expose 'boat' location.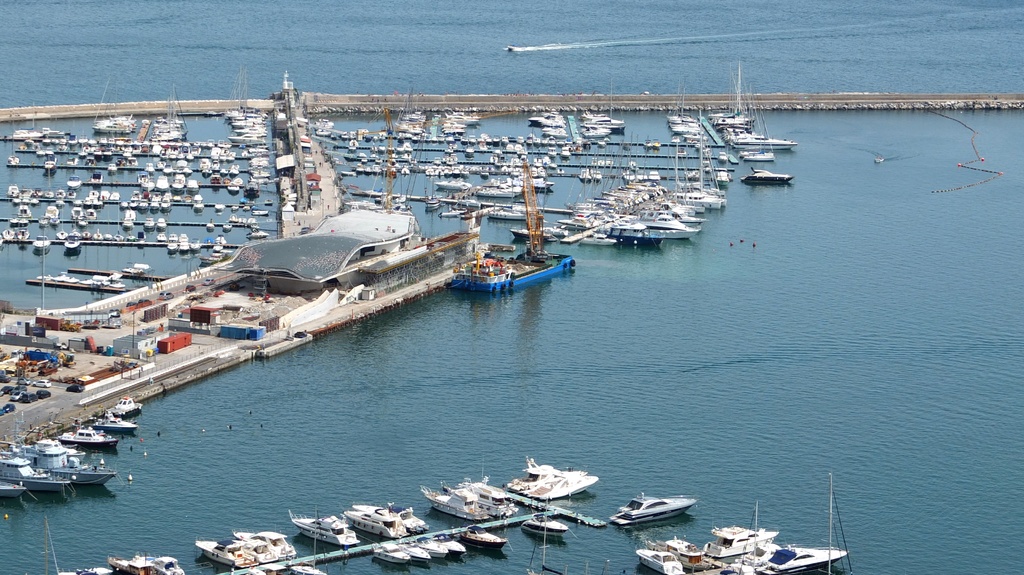
Exposed at region(504, 138, 508, 143).
